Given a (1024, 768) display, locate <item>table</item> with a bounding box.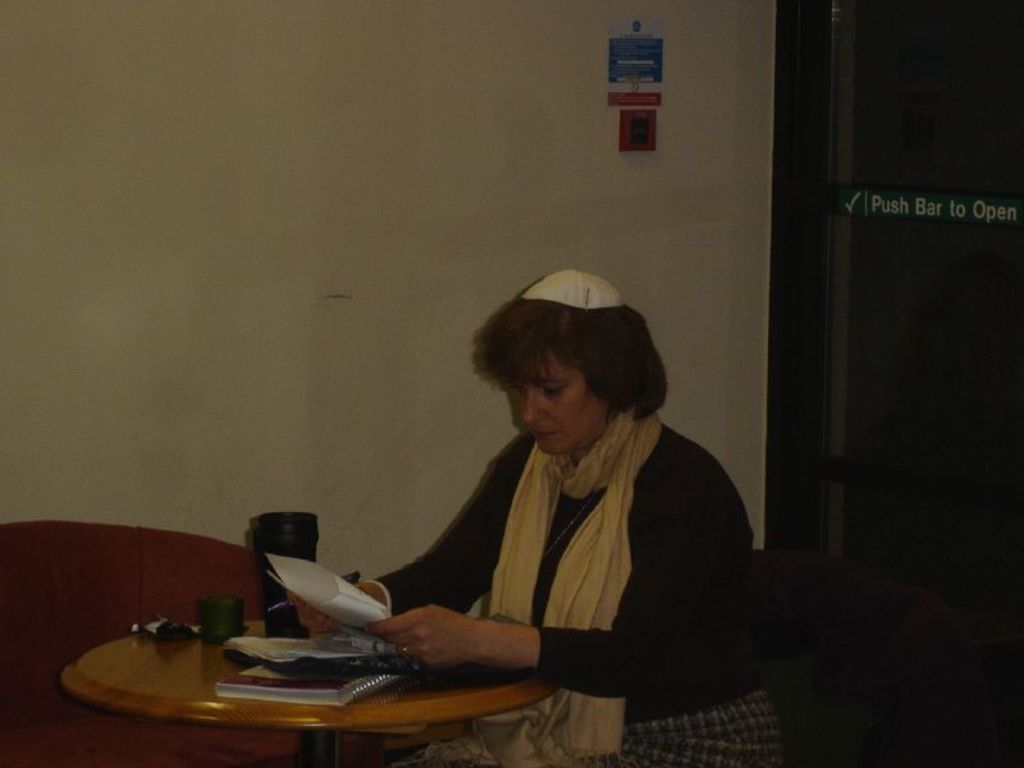
Located: l=33, t=596, r=573, b=767.
